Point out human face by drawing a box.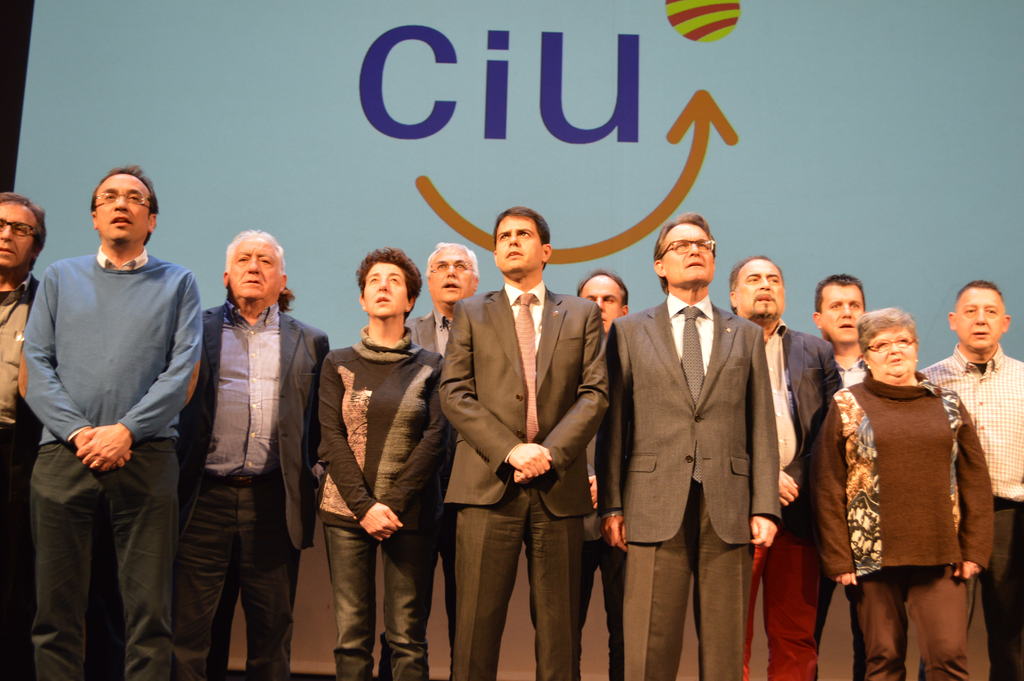
735/264/786/322.
